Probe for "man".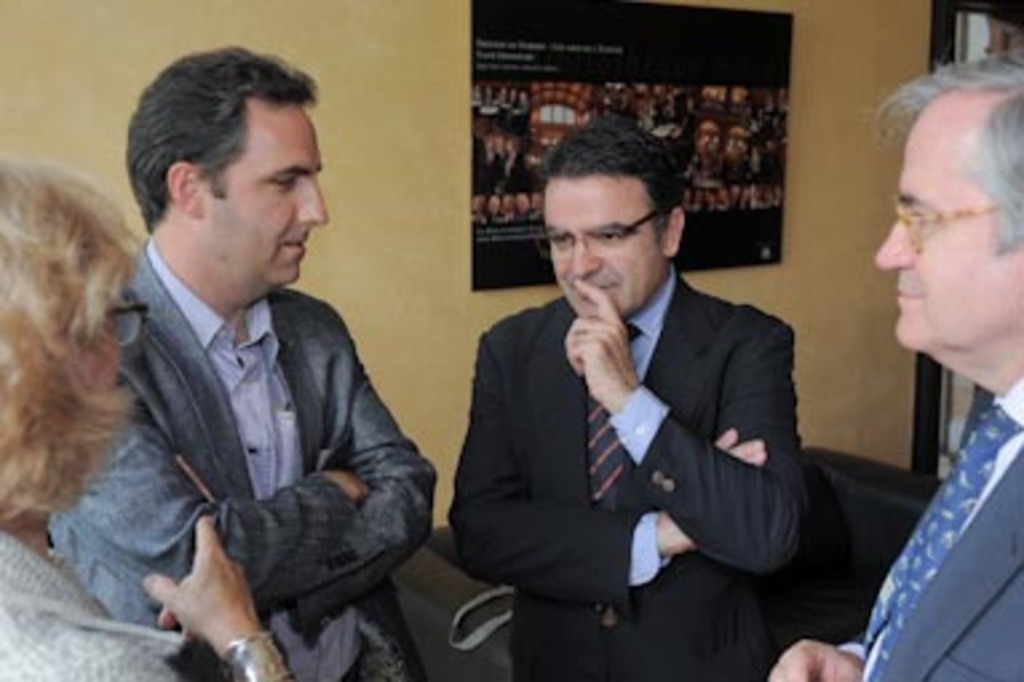
Probe result: detection(444, 136, 845, 650).
